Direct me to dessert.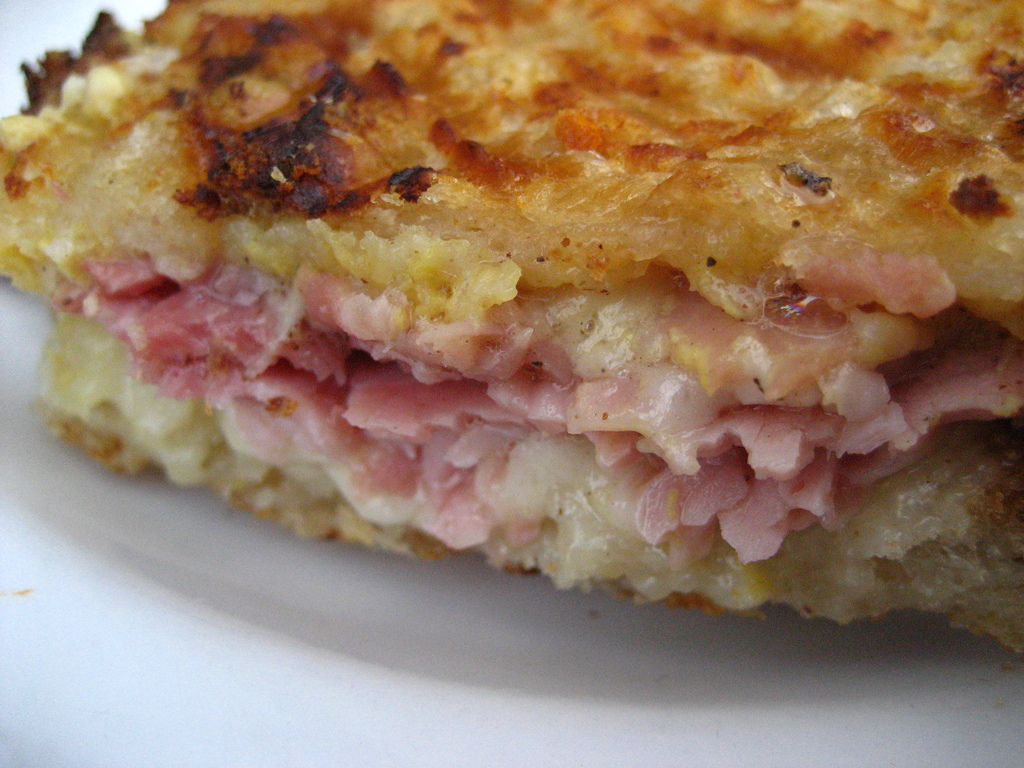
Direction: box=[47, 58, 976, 547].
